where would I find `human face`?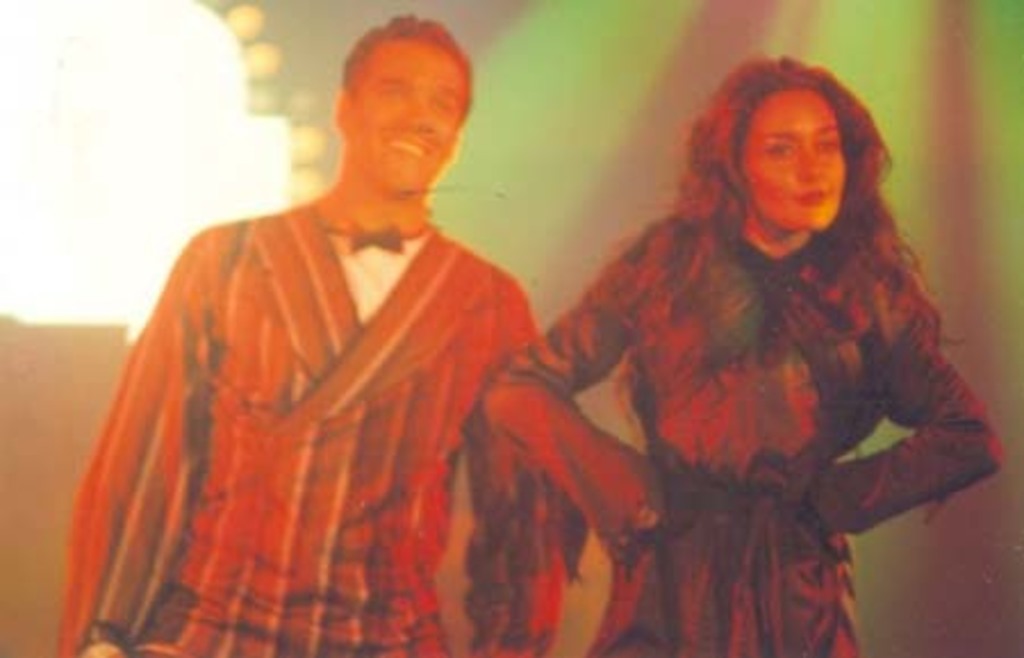
At select_region(353, 46, 462, 203).
